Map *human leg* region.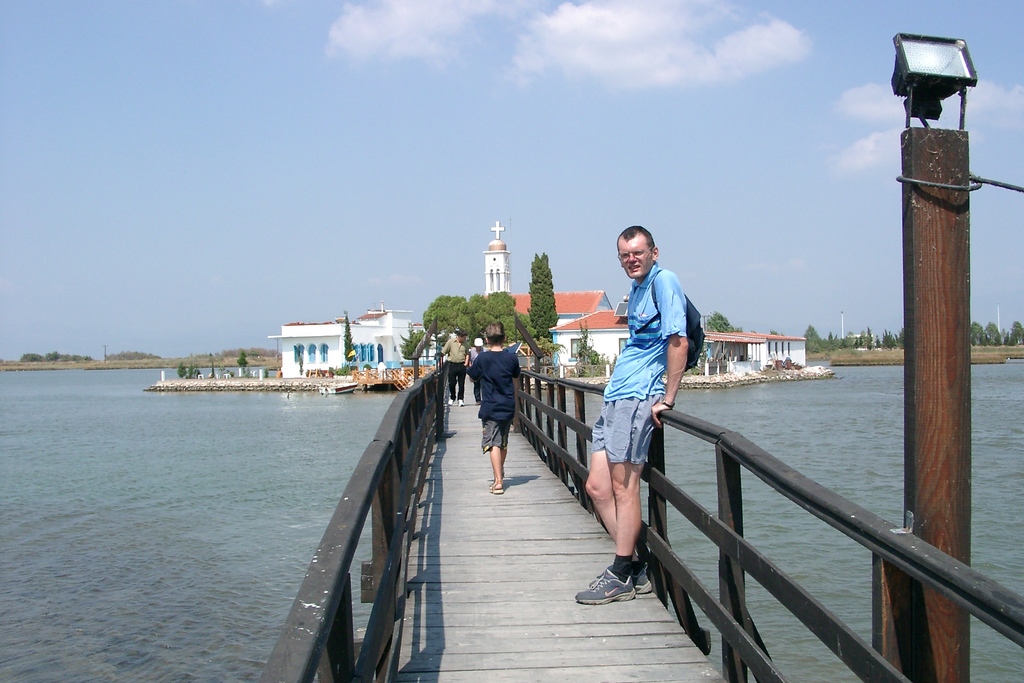
Mapped to [left=568, top=393, right=662, bottom=605].
